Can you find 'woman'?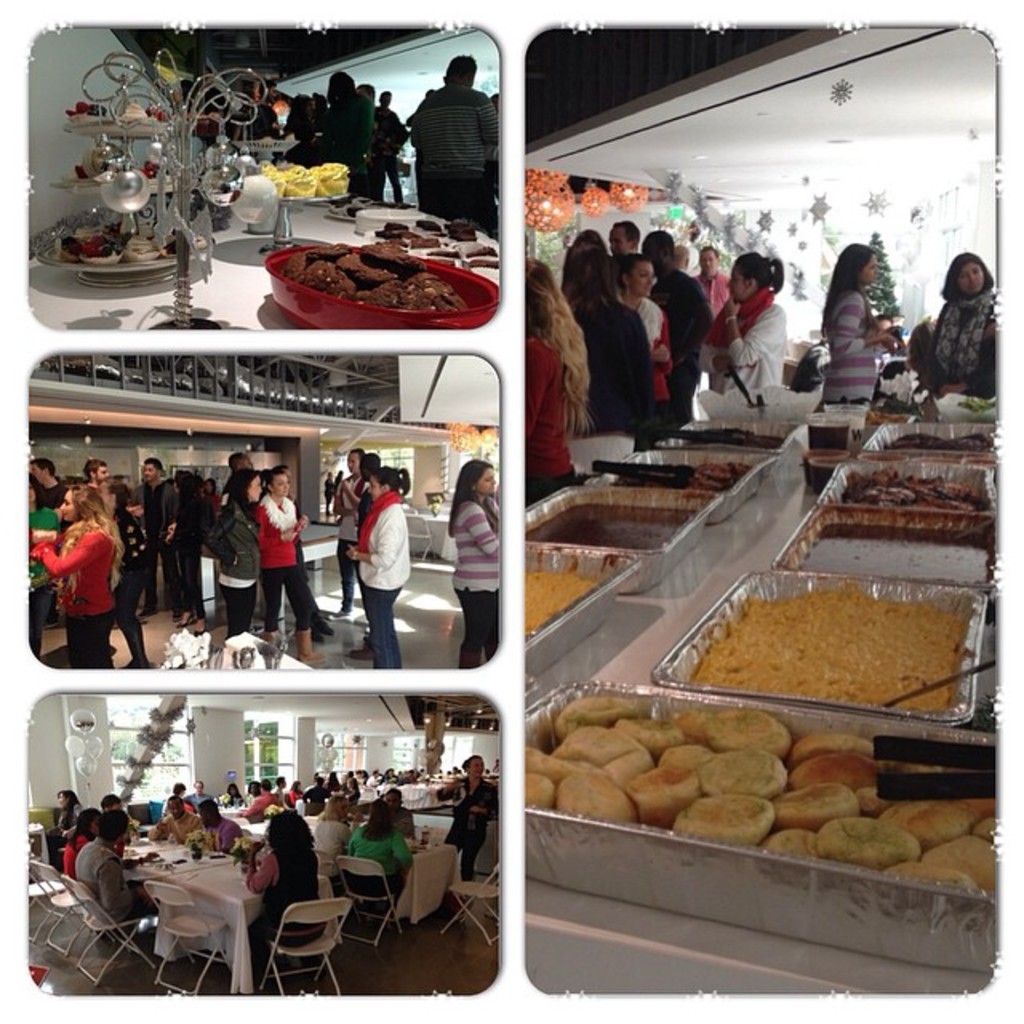
Yes, bounding box: [x1=163, y1=474, x2=213, y2=638].
